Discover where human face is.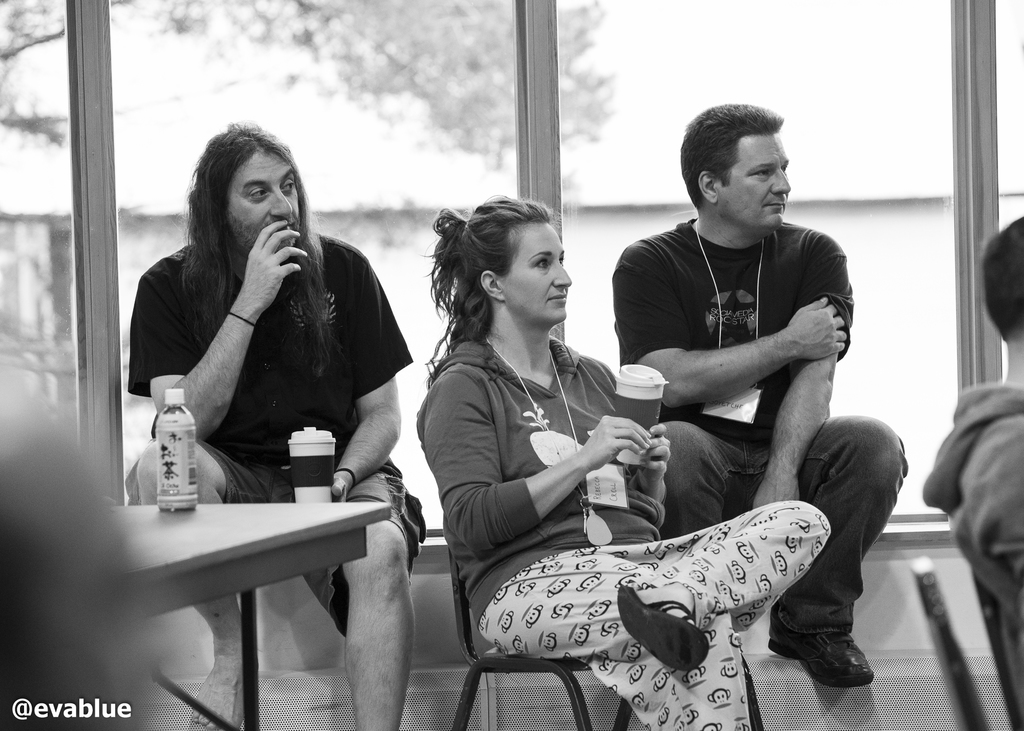
Discovered at x1=502, y1=219, x2=570, y2=318.
